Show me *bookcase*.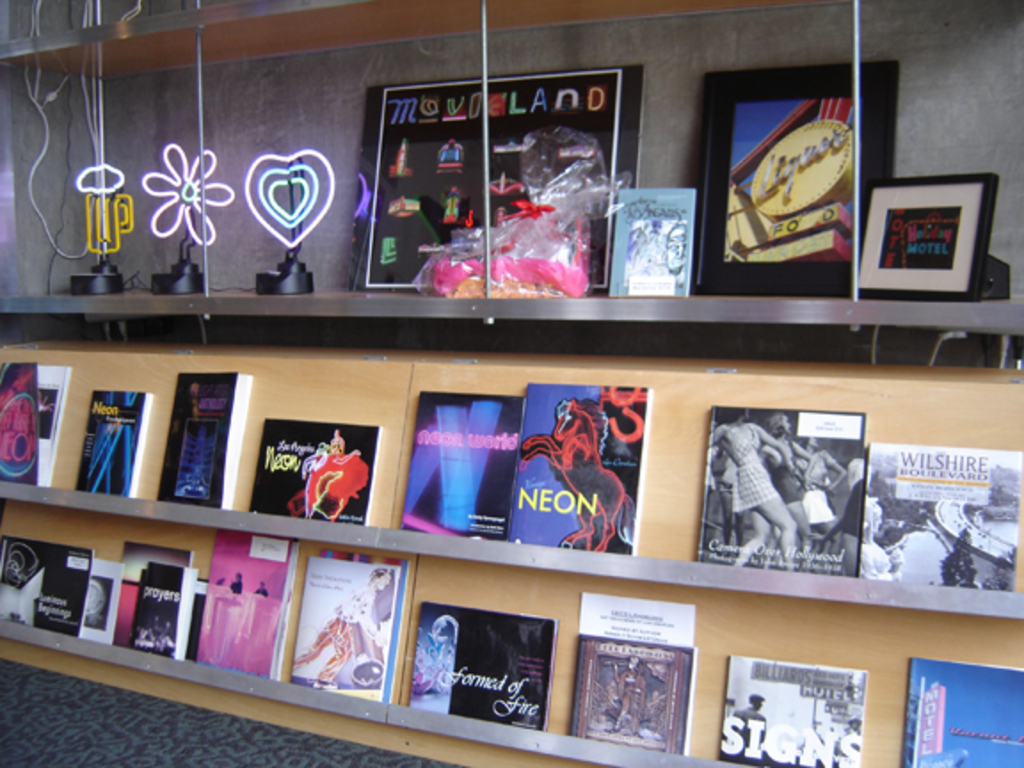
*bookcase* is here: BBox(0, 0, 1022, 766).
